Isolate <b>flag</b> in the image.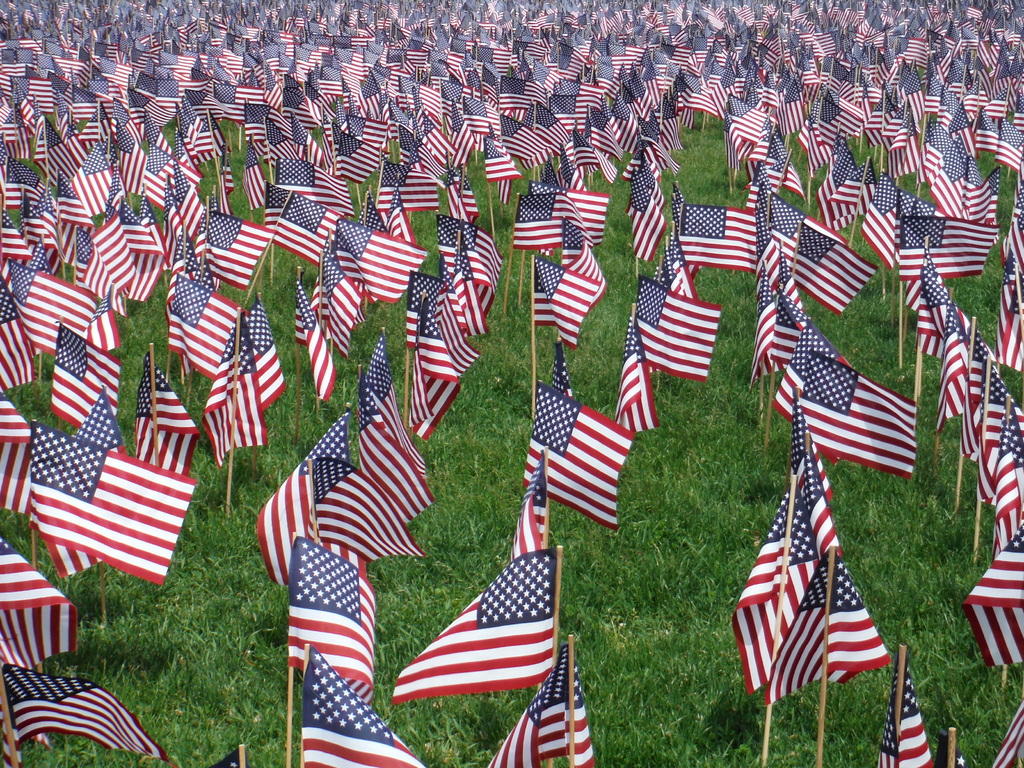
Isolated region: (left=484, top=638, right=596, bottom=767).
